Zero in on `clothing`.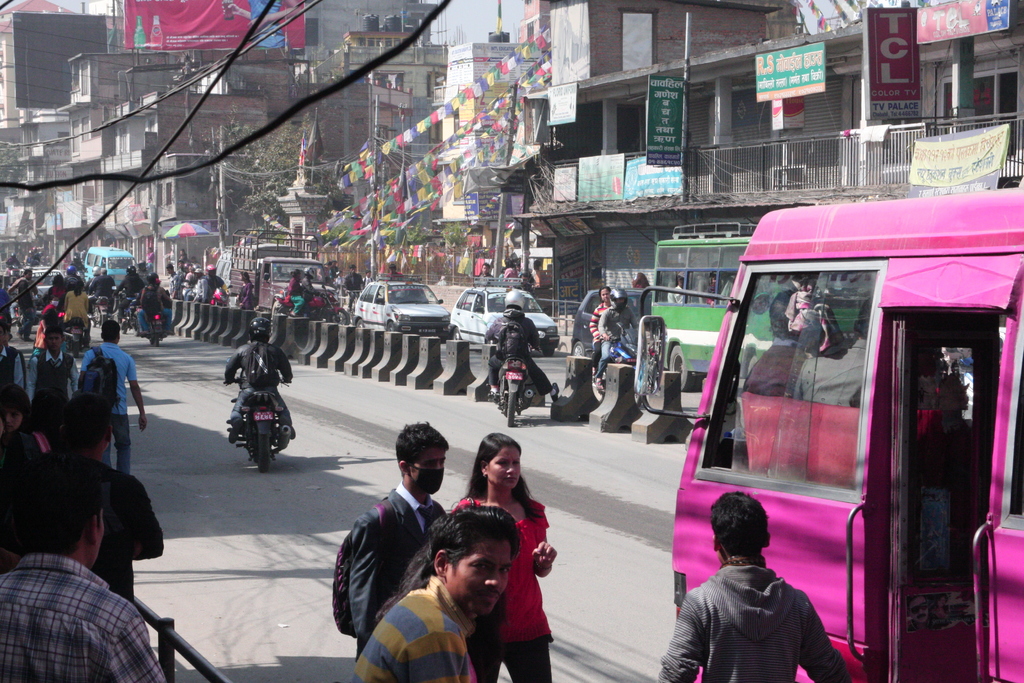
Zeroed in: bbox=(705, 284, 716, 306).
